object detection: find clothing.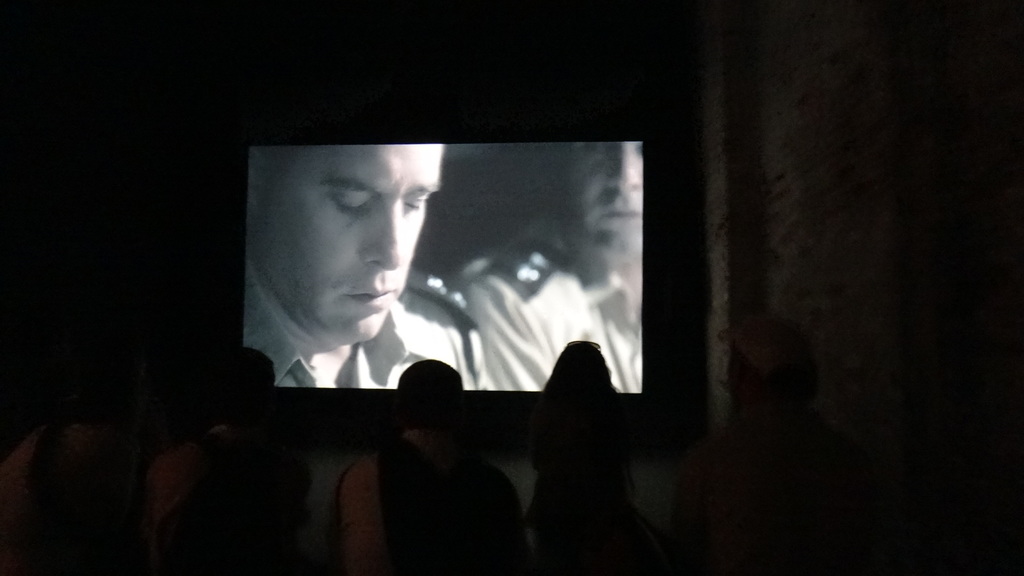
x1=147, y1=427, x2=311, y2=575.
